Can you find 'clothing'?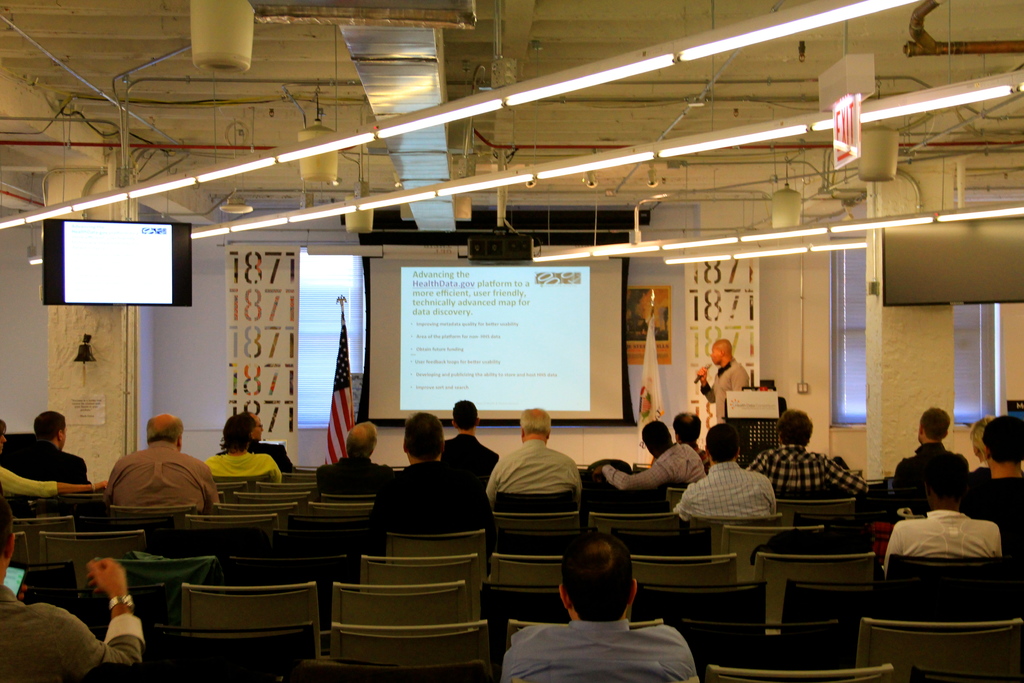
Yes, bounding box: [left=696, top=359, right=753, bottom=424].
